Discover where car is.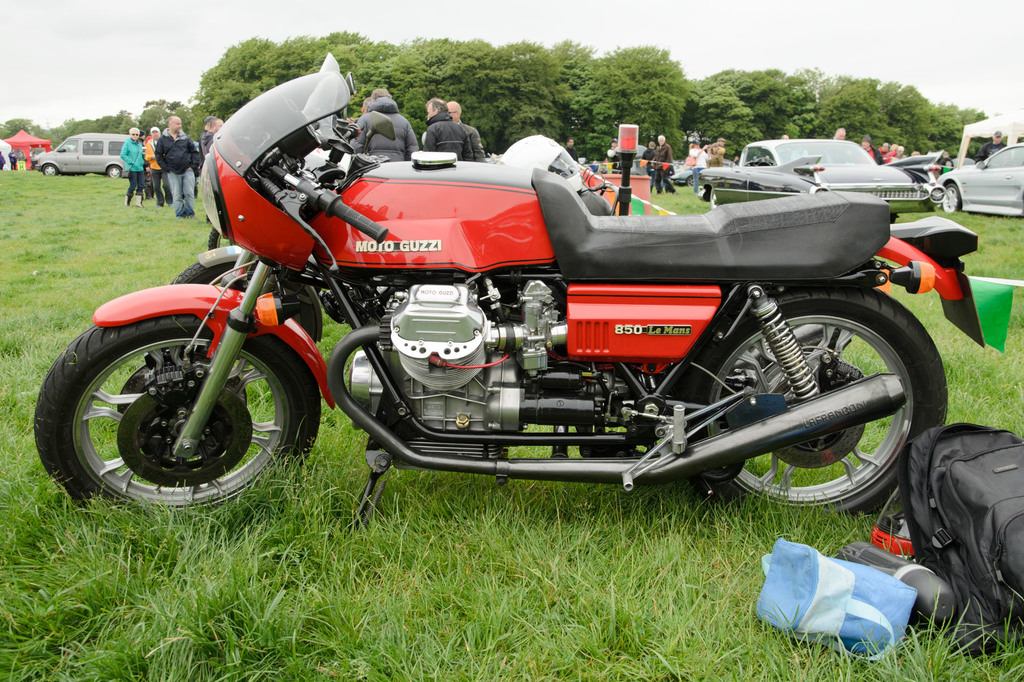
Discovered at 936:140:1023:216.
